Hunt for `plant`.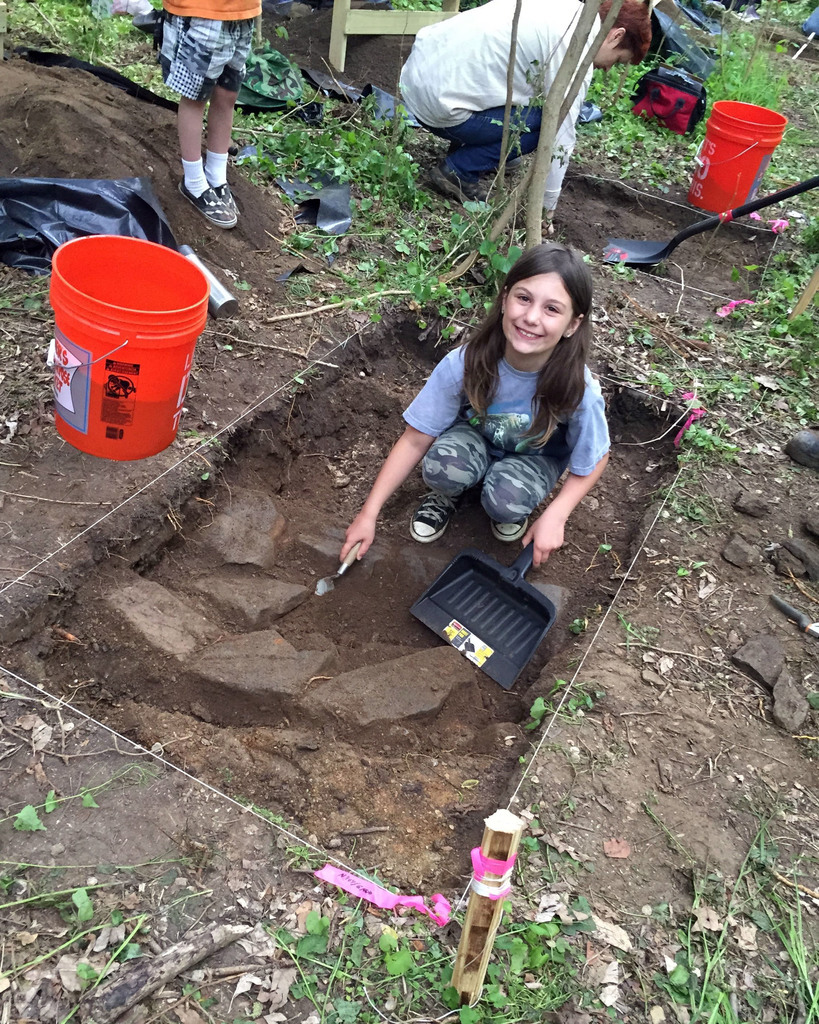
Hunted down at (x1=734, y1=0, x2=818, y2=56).
